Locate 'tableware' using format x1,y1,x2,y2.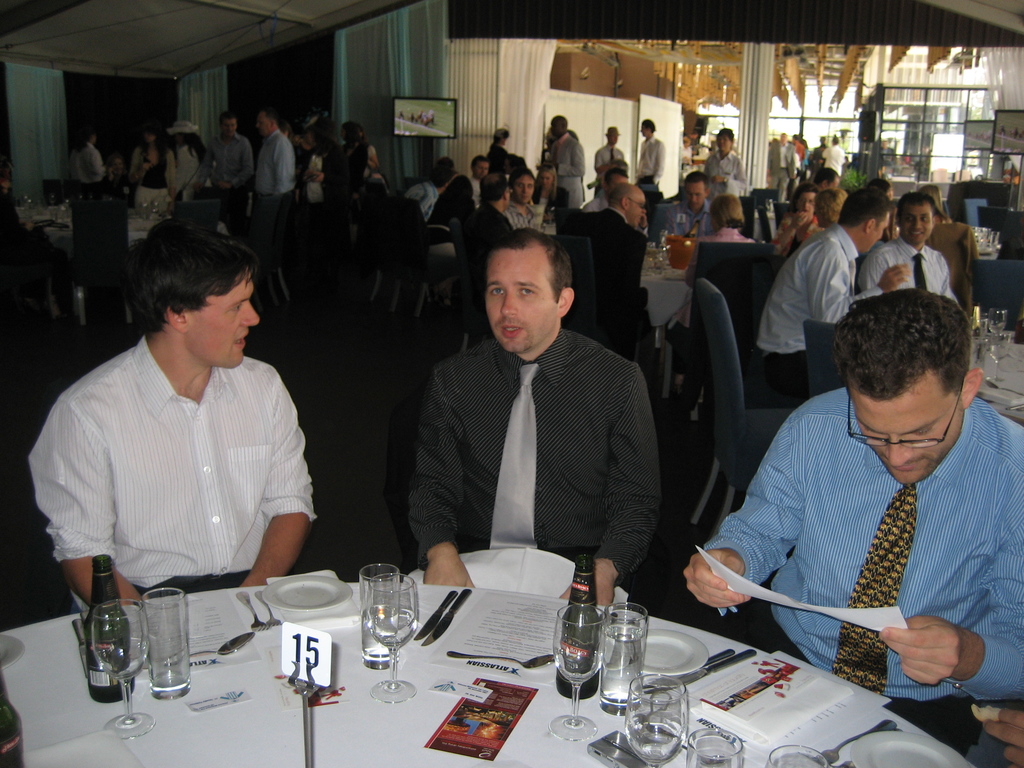
689,730,743,767.
